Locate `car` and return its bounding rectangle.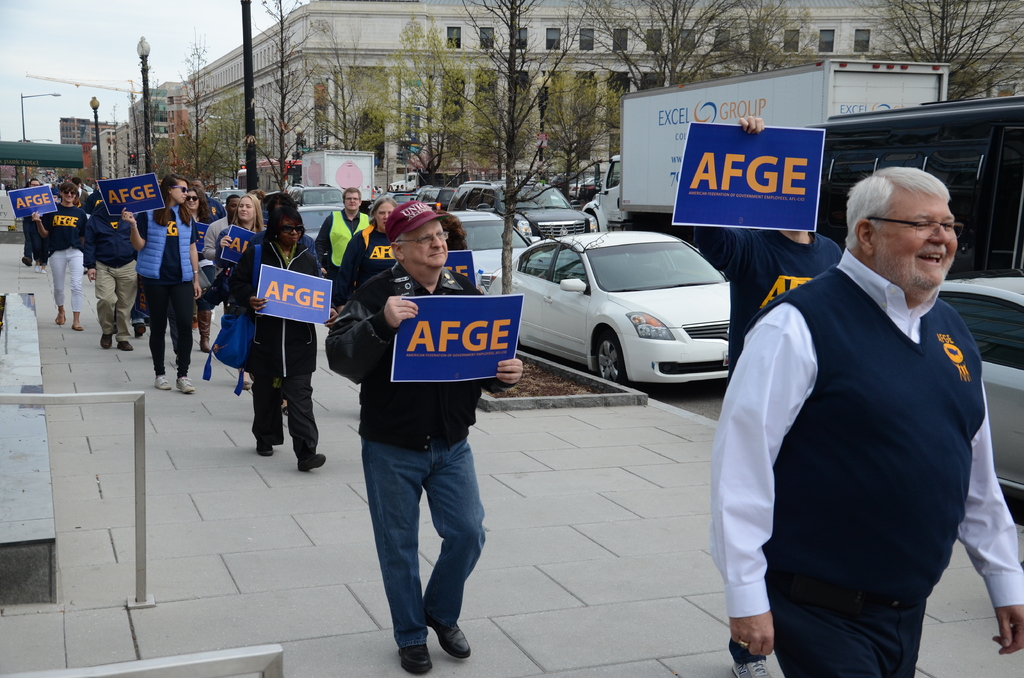
region(503, 229, 758, 392).
